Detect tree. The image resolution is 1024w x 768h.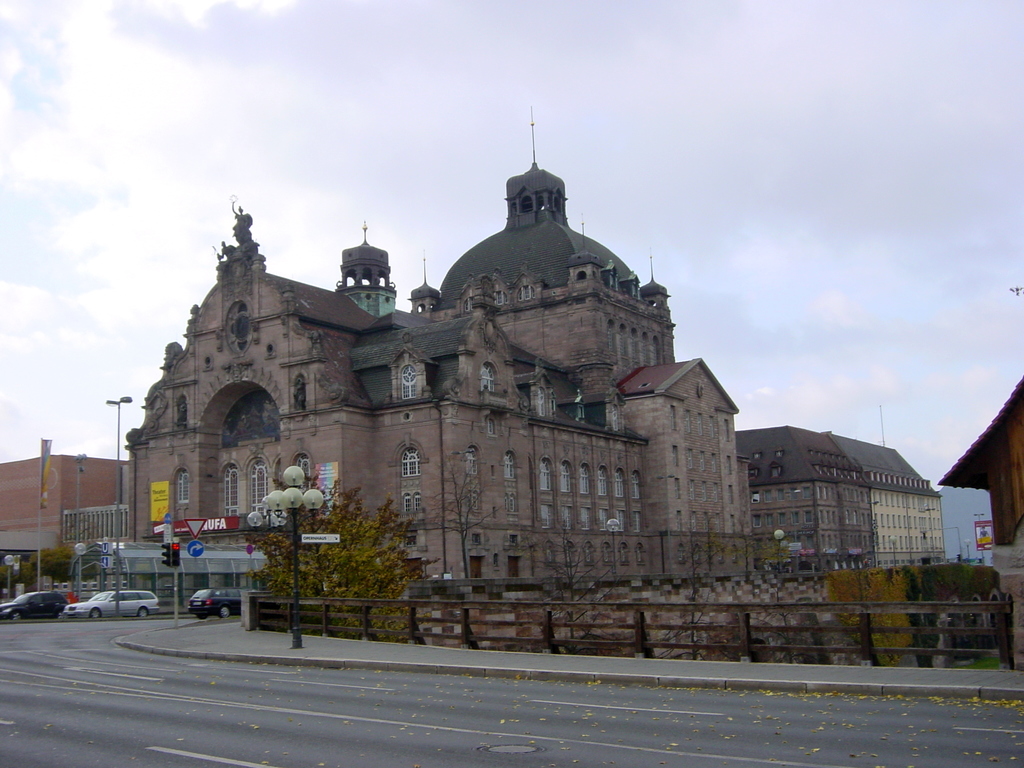
[737, 534, 818, 572].
